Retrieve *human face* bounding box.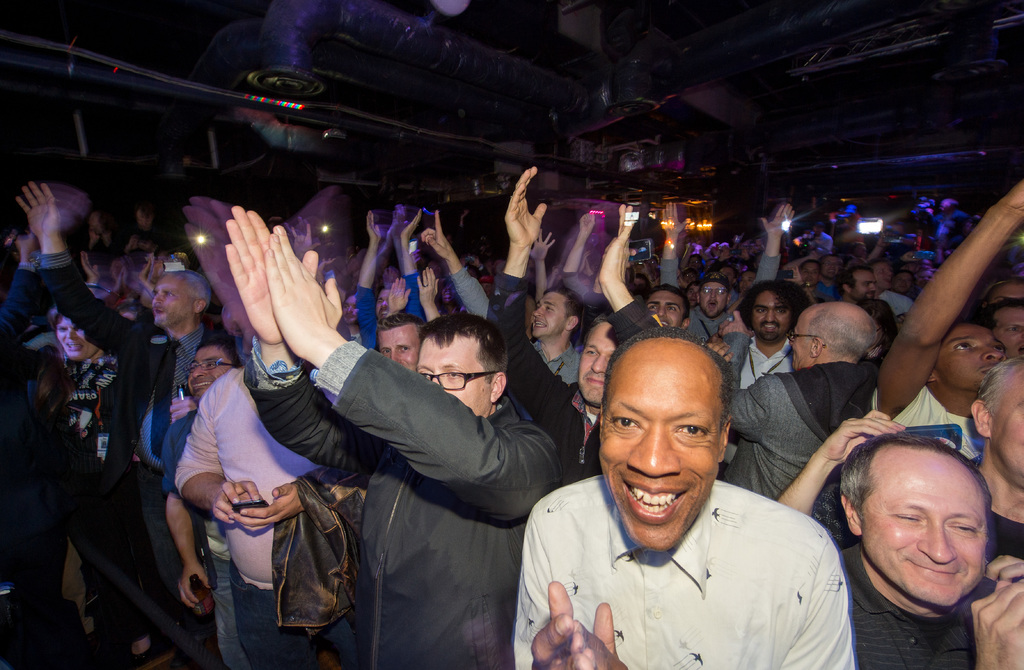
Bounding box: <region>372, 328, 425, 374</region>.
